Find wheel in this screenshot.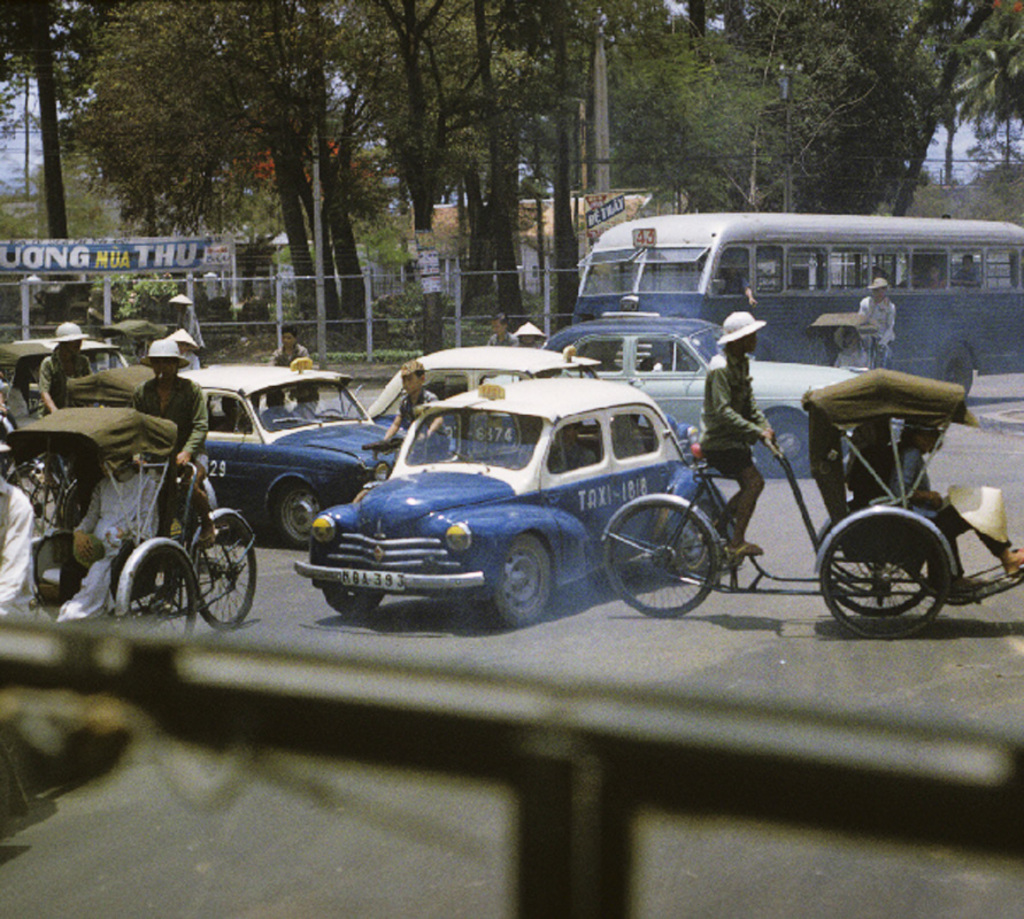
The bounding box for wheel is {"left": 117, "top": 542, "right": 192, "bottom": 639}.
